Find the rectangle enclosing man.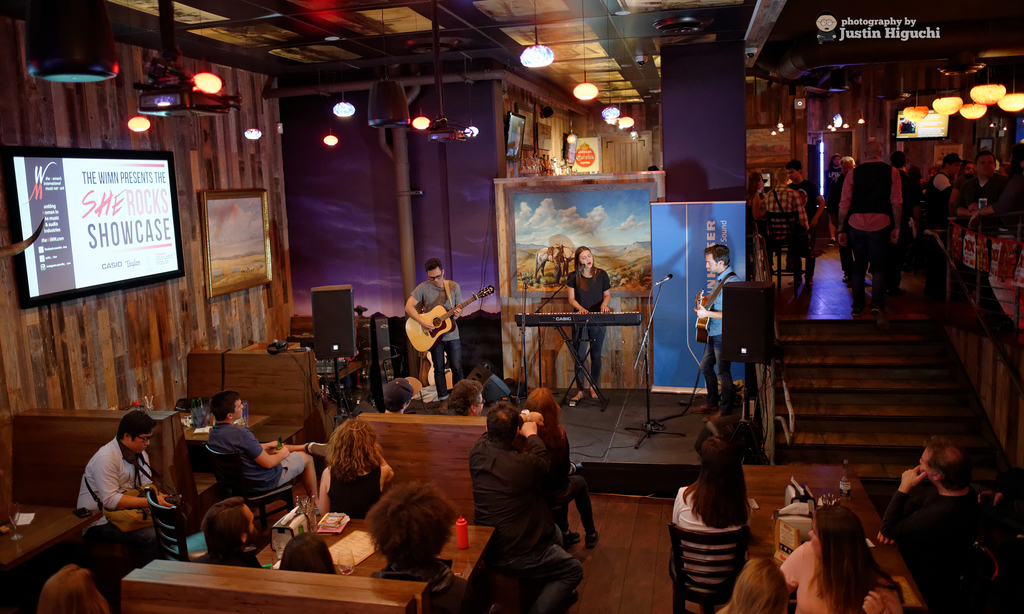
rect(778, 135, 827, 295).
